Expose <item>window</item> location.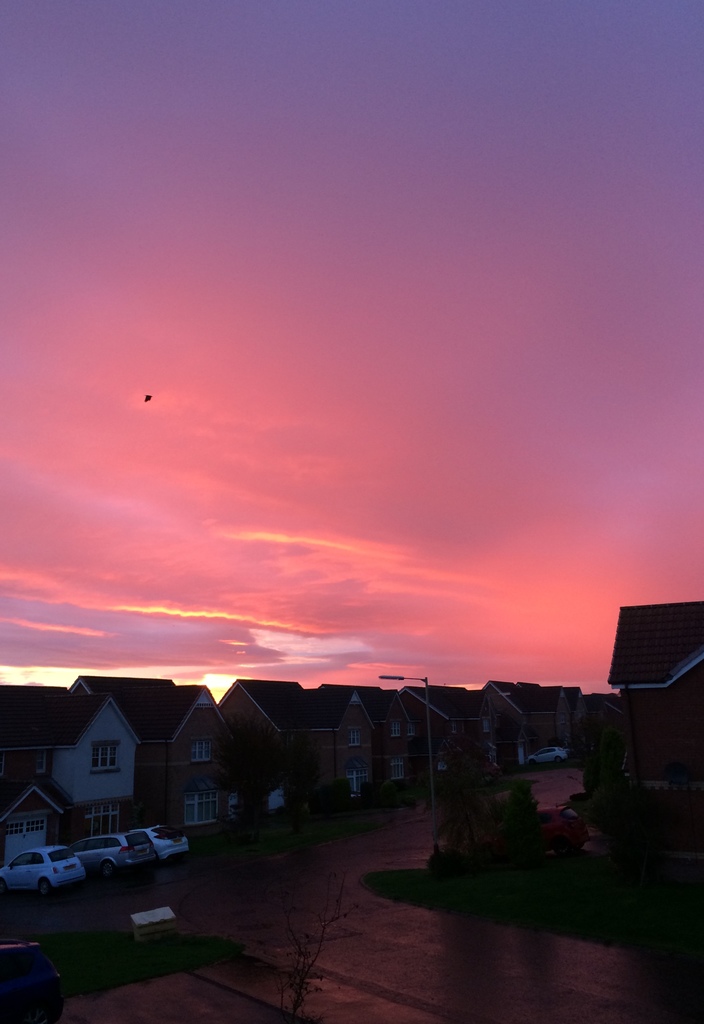
Exposed at {"left": 390, "top": 760, "right": 404, "bottom": 780}.
